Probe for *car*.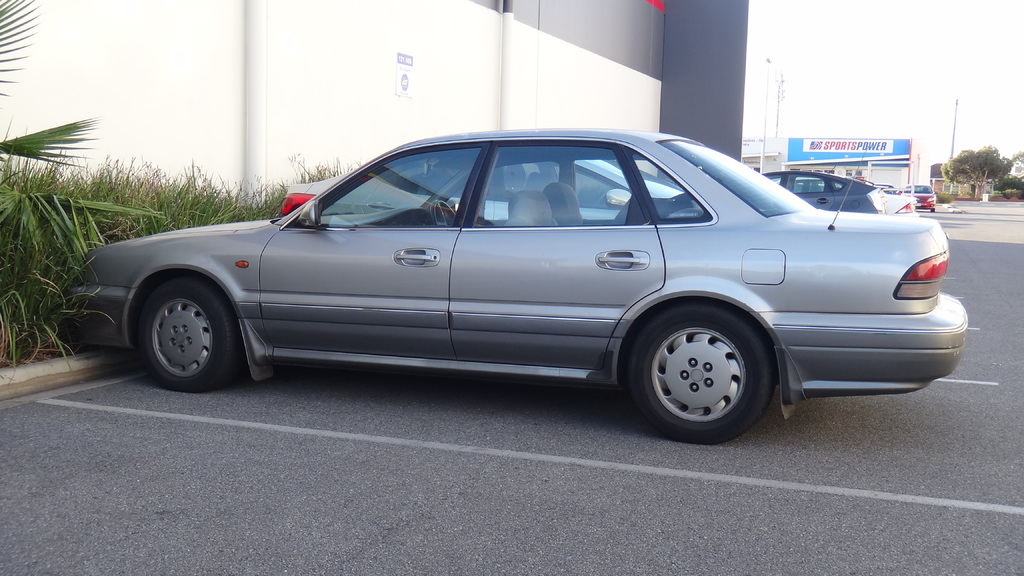
Probe result: bbox=(886, 188, 920, 214).
